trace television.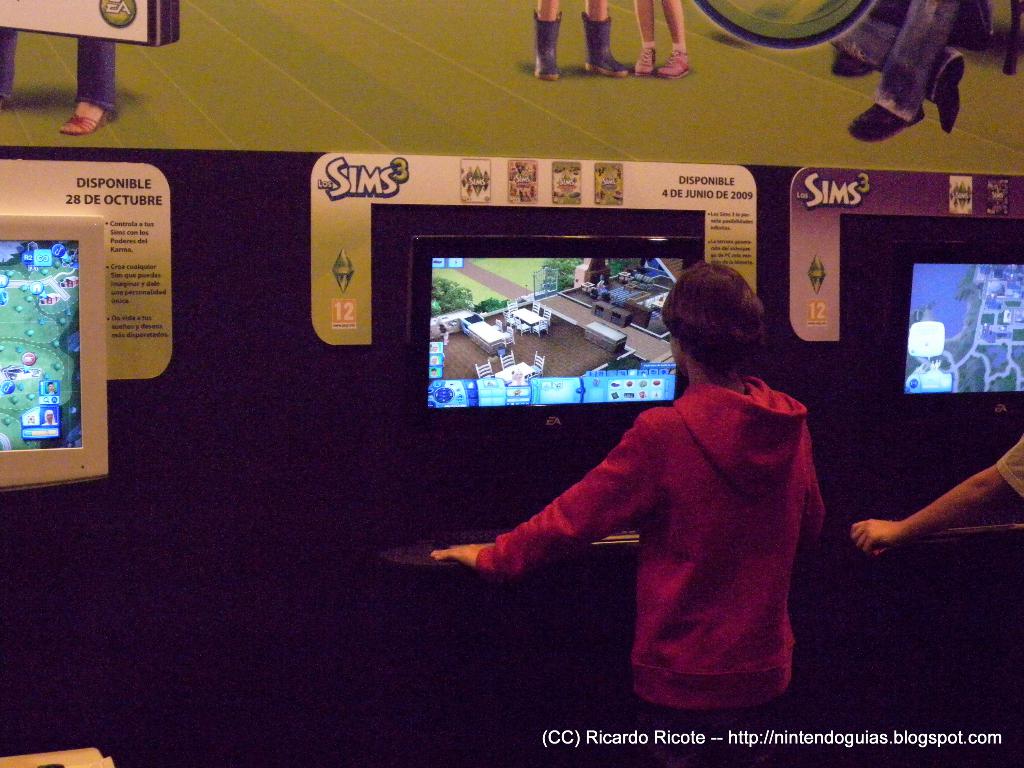
Traced to <box>890,252,1023,417</box>.
